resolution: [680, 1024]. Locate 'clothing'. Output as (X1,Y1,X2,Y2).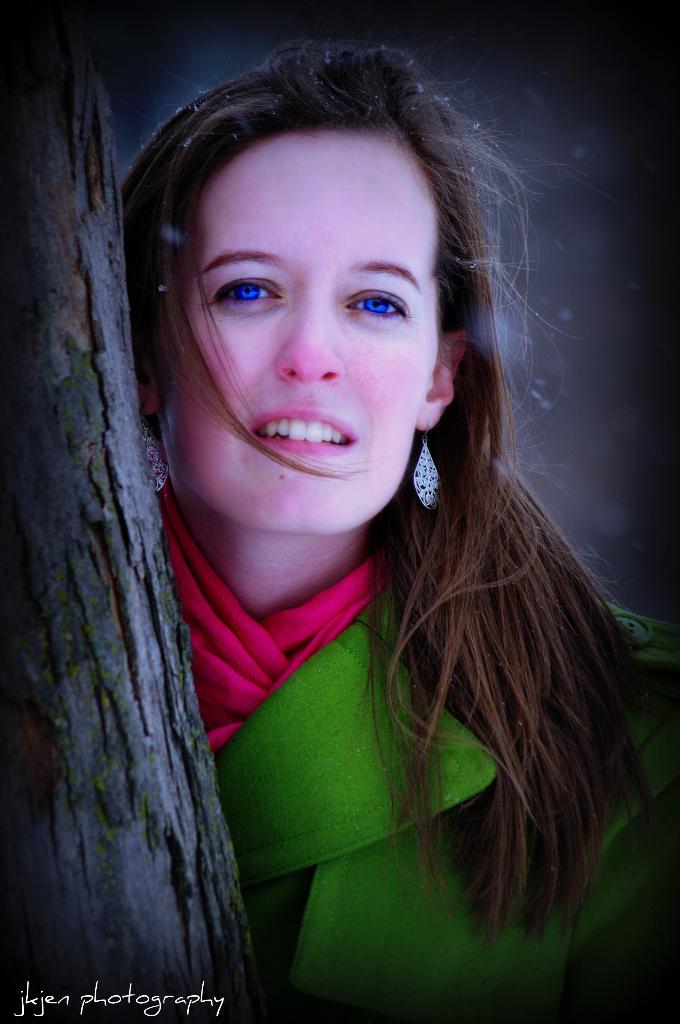
(159,492,679,1023).
